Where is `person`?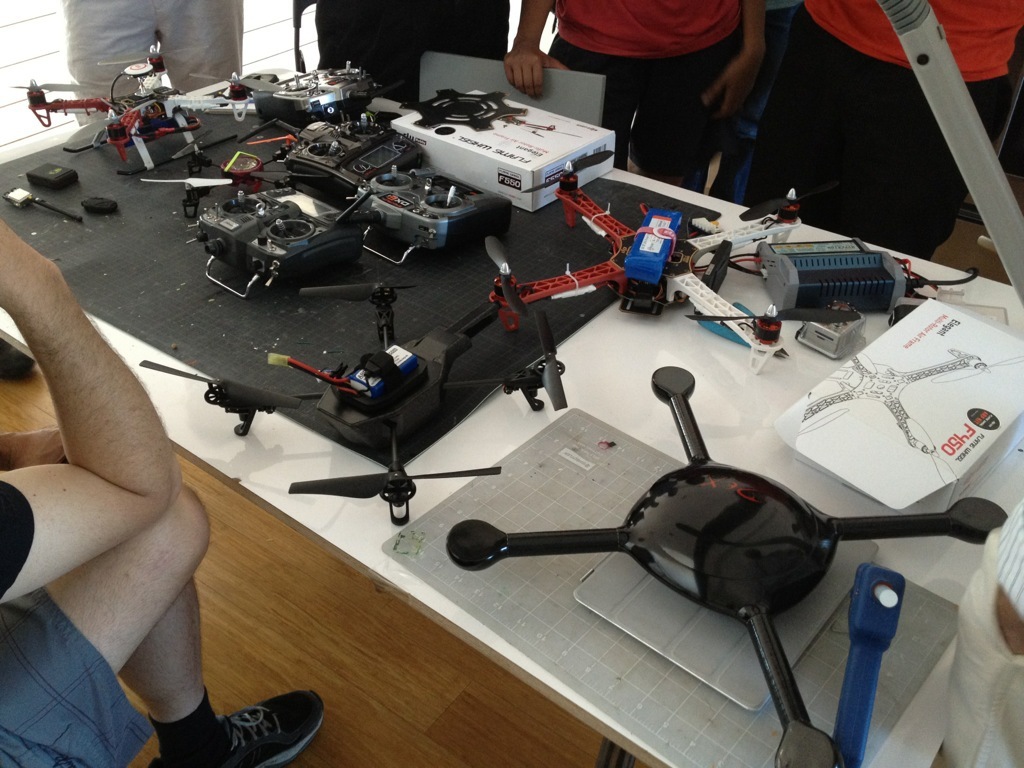
left=505, top=7, right=785, bottom=194.
